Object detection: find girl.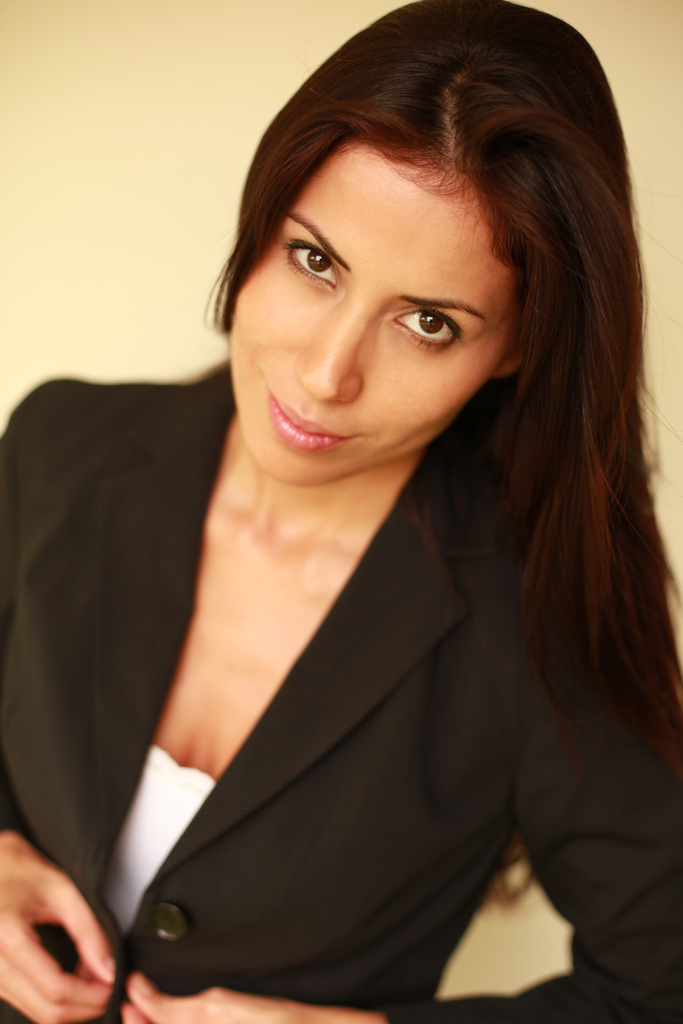
bbox=(0, 0, 682, 1023).
